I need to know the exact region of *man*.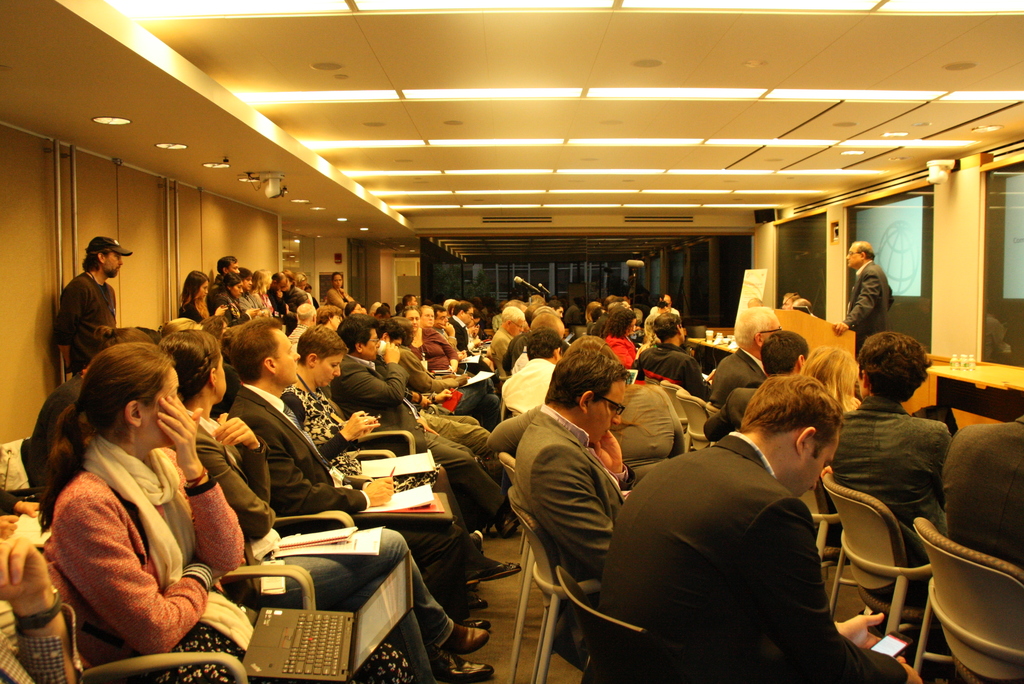
Region: detection(703, 303, 780, 413).
